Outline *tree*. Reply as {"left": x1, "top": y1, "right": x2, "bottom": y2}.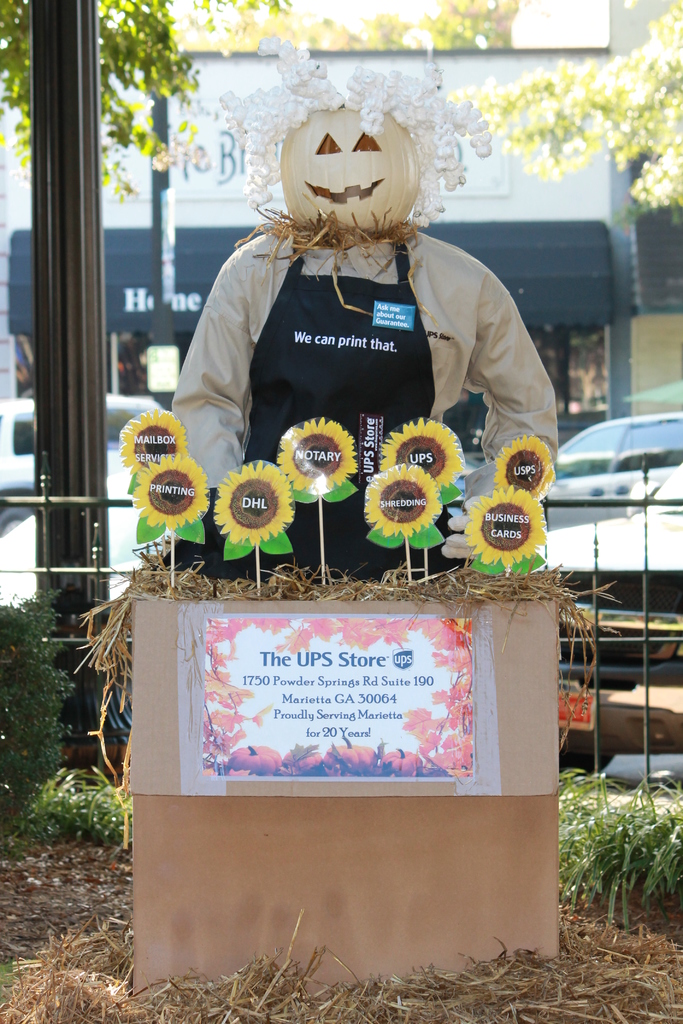
{"left": 459, "top": 12, "right": 682, "bottom": 209}.
